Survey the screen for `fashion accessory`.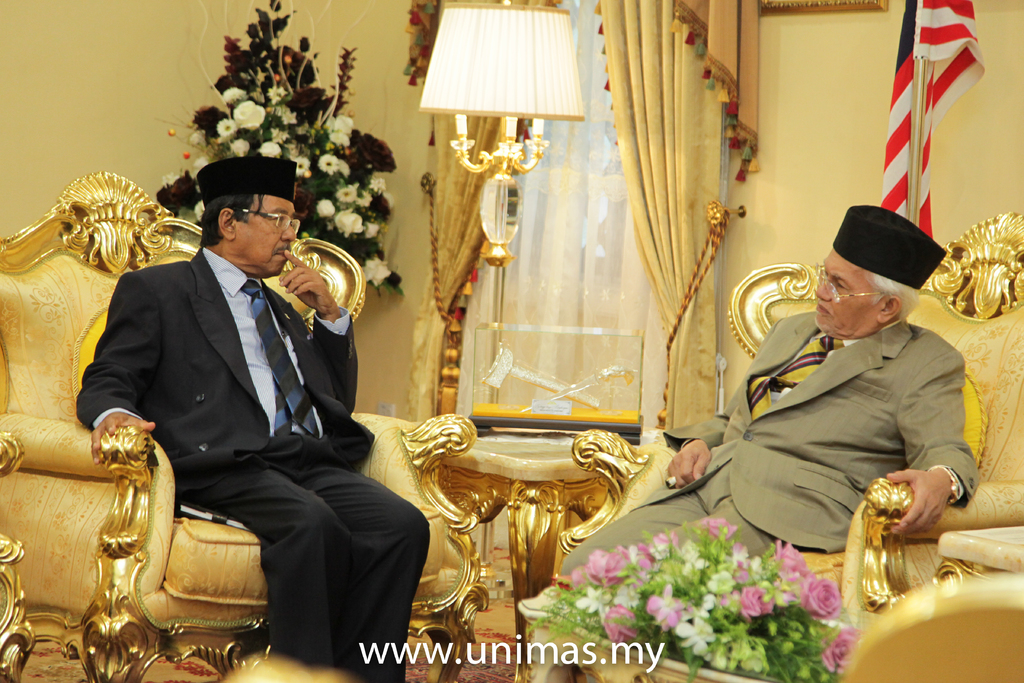
Survey found: (829,202,950,293).
